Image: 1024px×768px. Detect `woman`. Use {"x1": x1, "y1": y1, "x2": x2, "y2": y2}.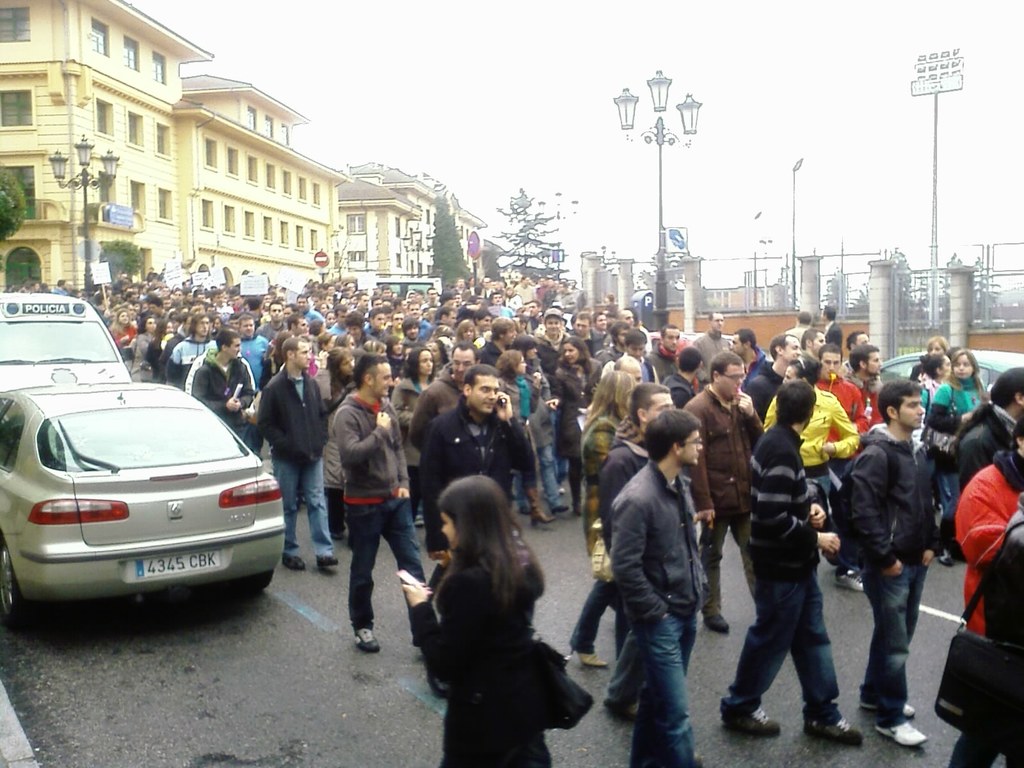
{"x1": 914, "y1": 349, "x2": 950, "y2": 433}.
